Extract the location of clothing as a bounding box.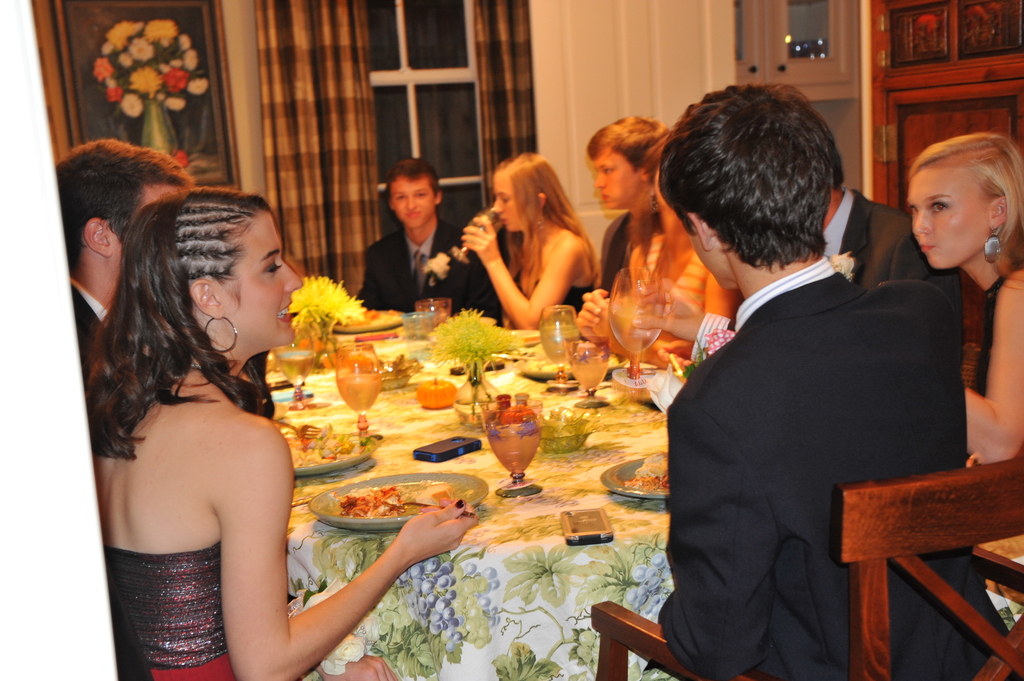
select_region(99, 534, 239, 680).
